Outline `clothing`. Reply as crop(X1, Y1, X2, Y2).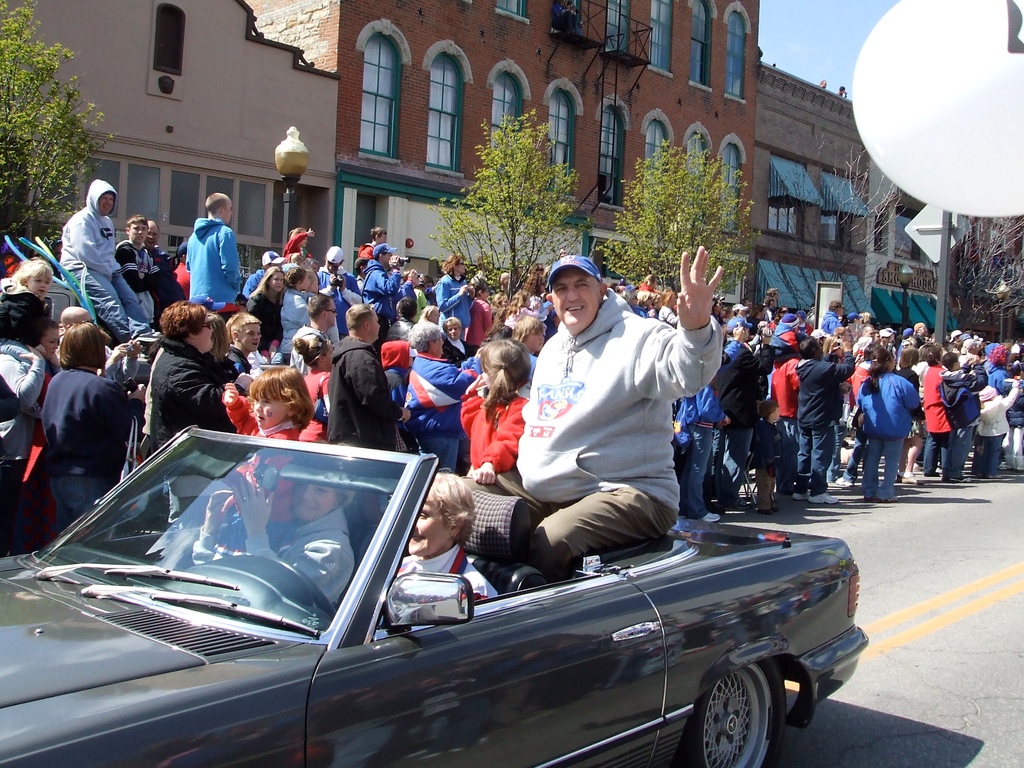
crop(329, 335, 407, 449).
